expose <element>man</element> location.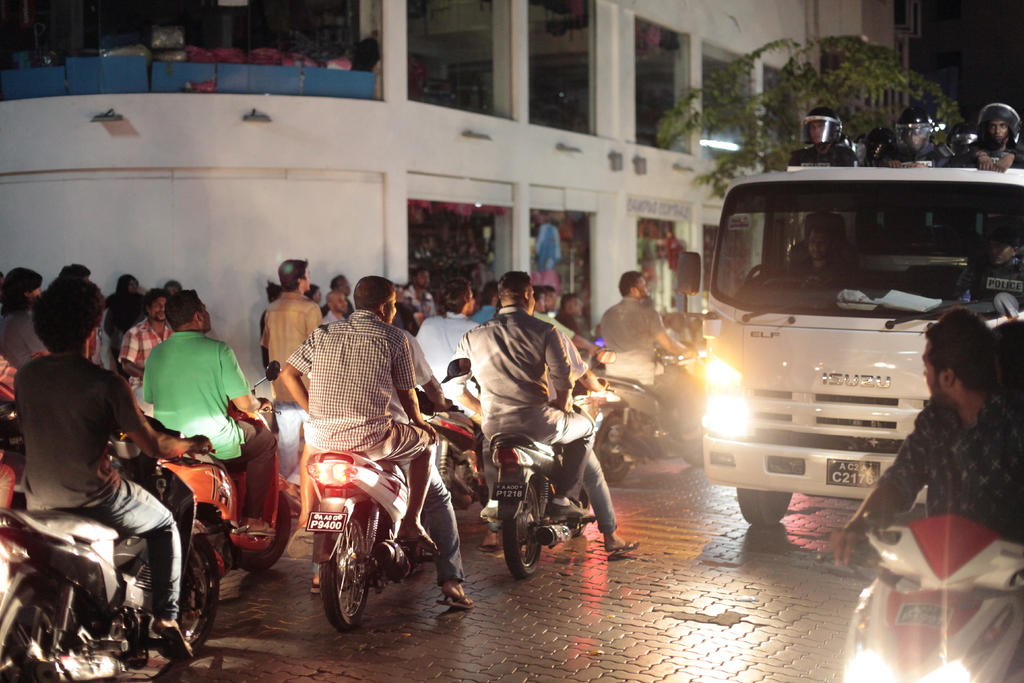
Exposed at {"left": 13, "top": 282, "right": 188, "bottom": 640}.
